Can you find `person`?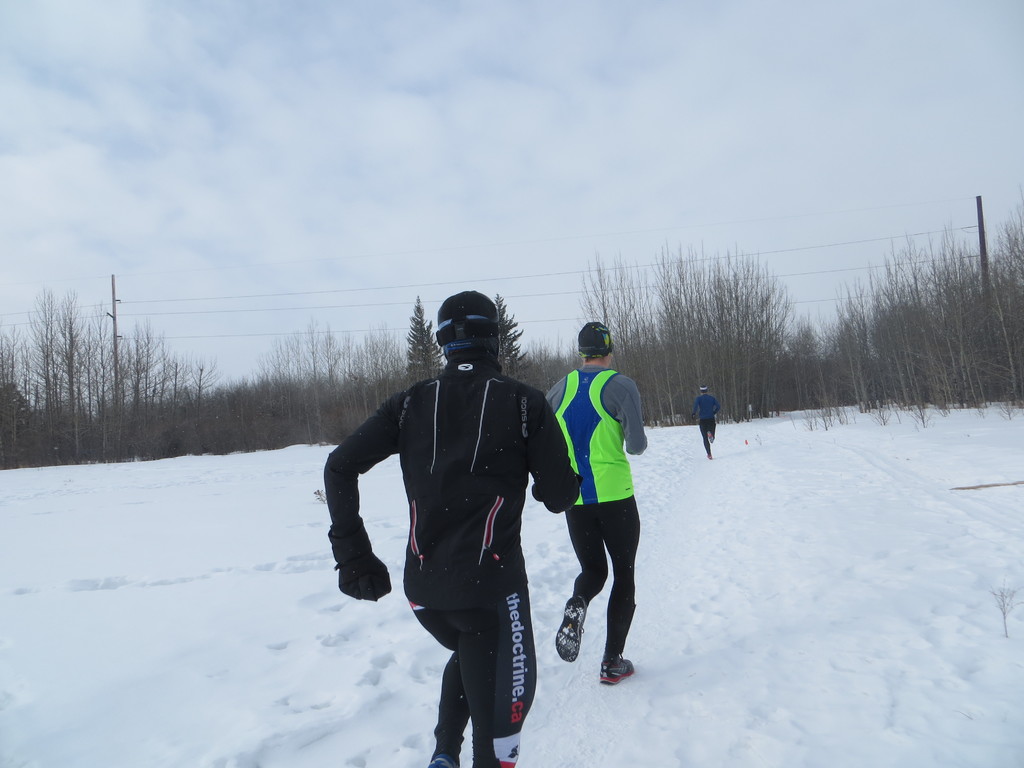
Yes, bounding box: [left=684, top=383, right=721, bottom=463].
